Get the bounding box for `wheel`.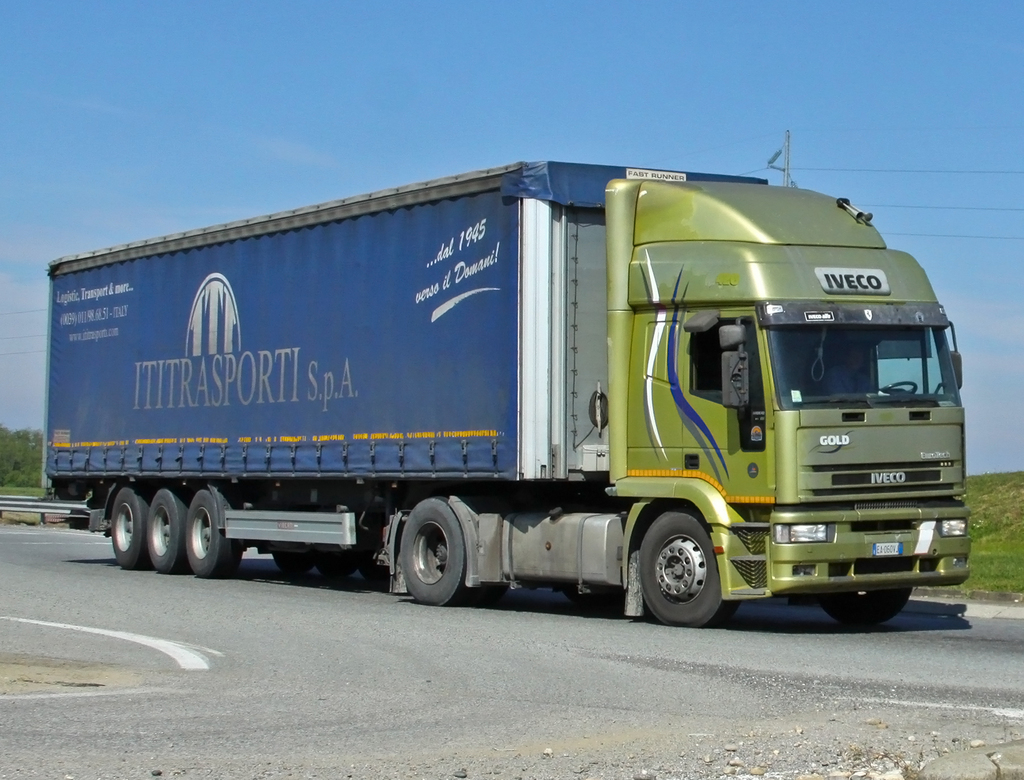
(left=813, top=559, right=924, bottom=635).
